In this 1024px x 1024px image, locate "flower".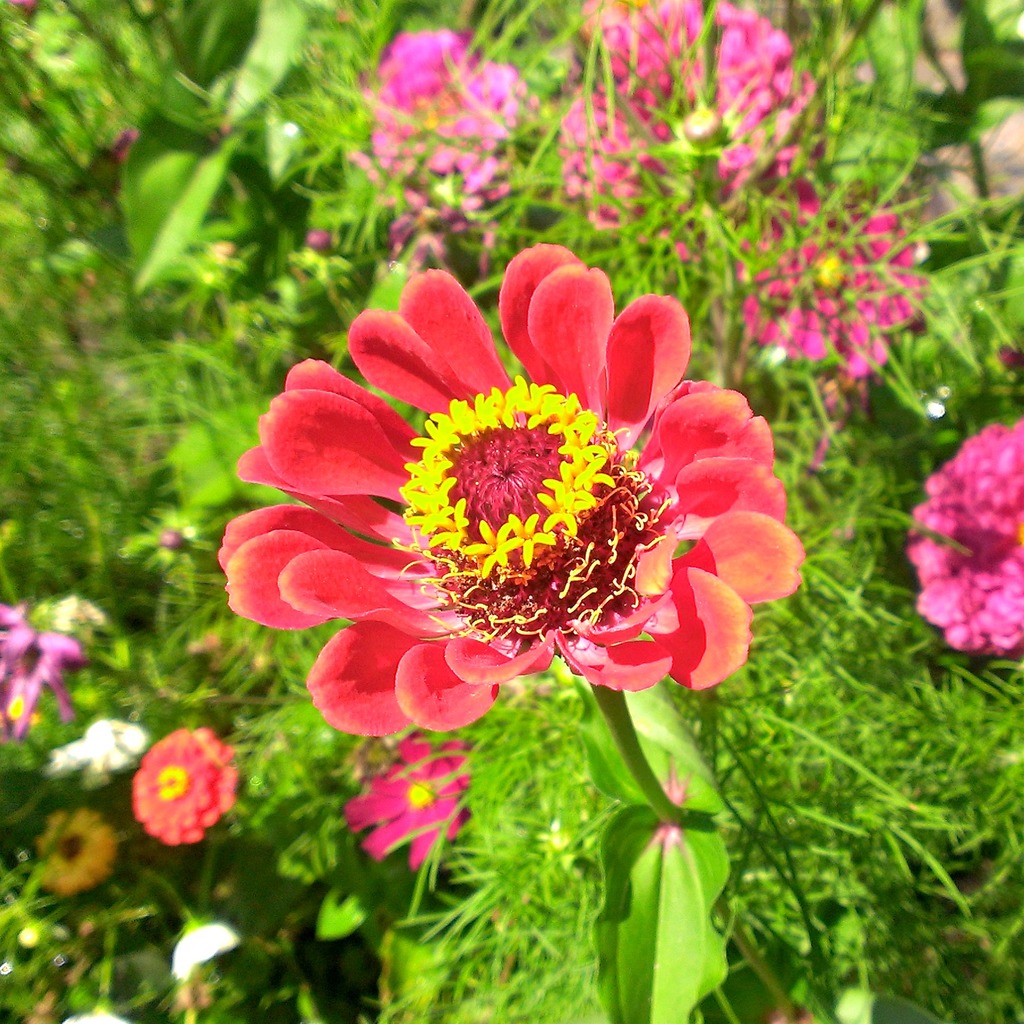
Bounding box: (48, 721, 151, 777).
